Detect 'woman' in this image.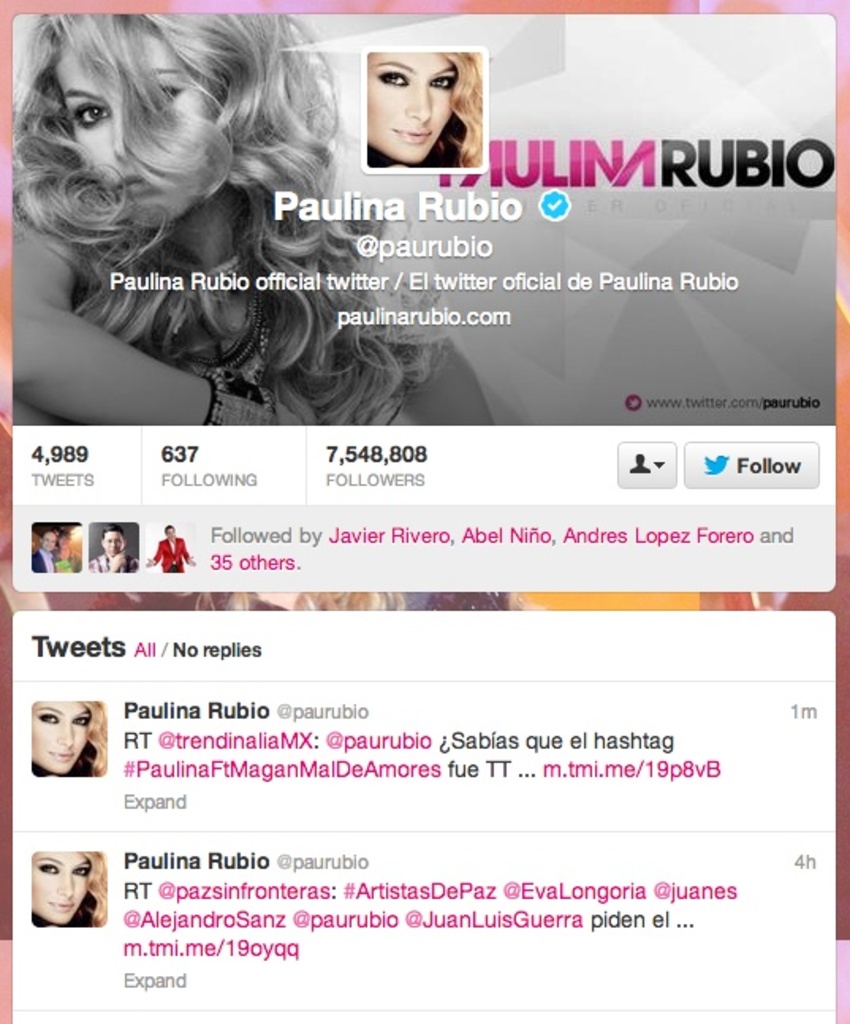
Detection: region(52, 530, 82, 571).
